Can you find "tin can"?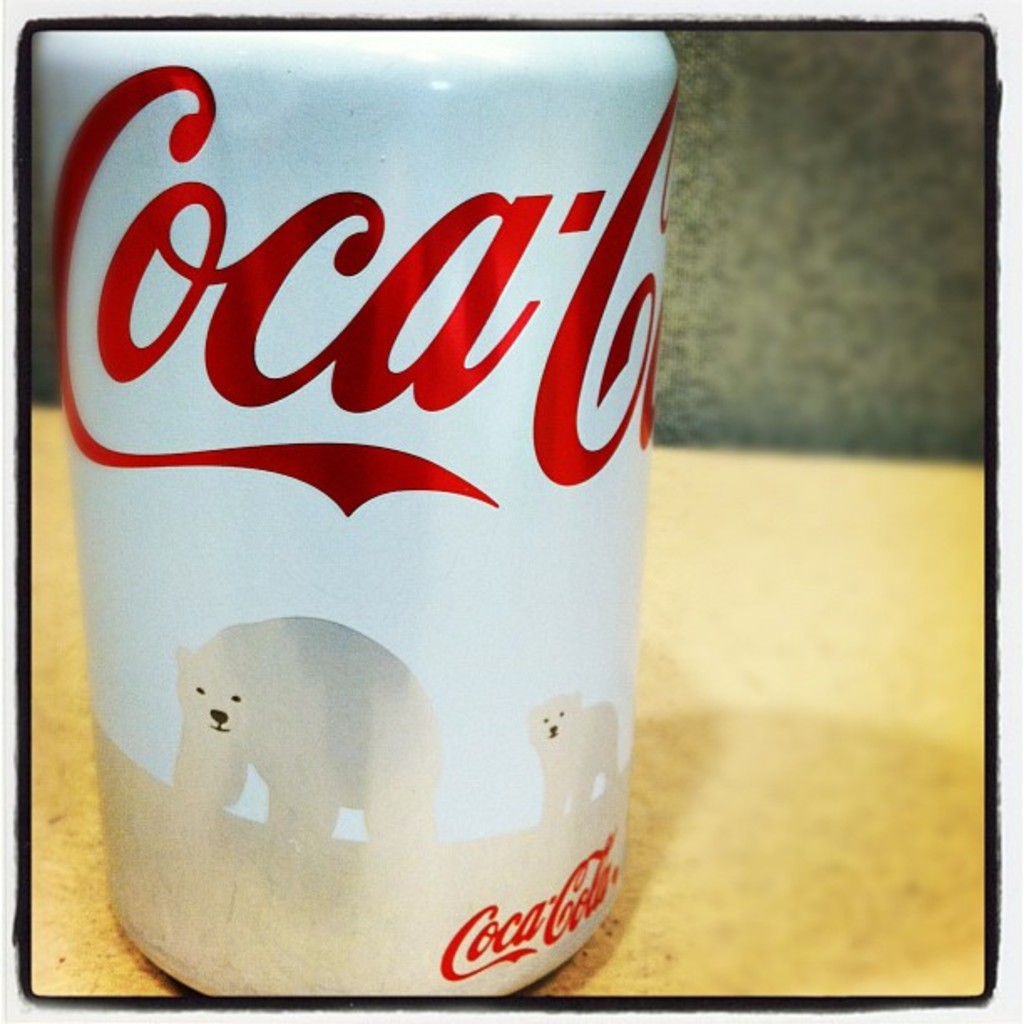
Yes, bounding box: [47,20,673,1001].
